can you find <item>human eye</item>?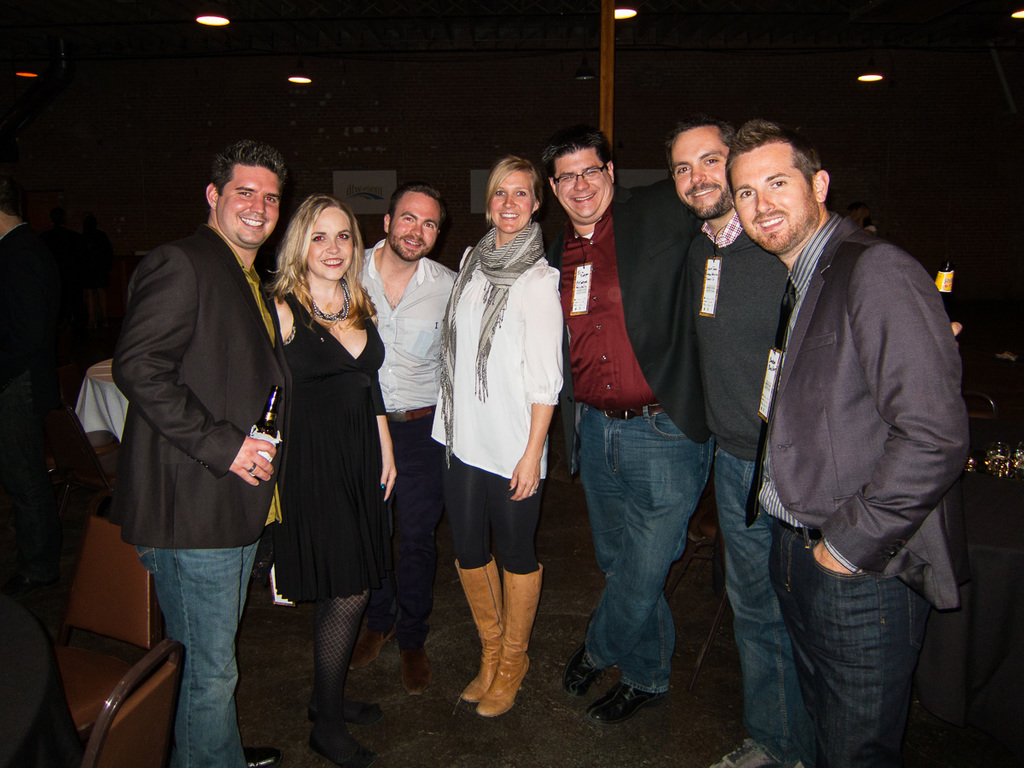
Yes, bounding box: l=736, t=186, r=755, b=201.
